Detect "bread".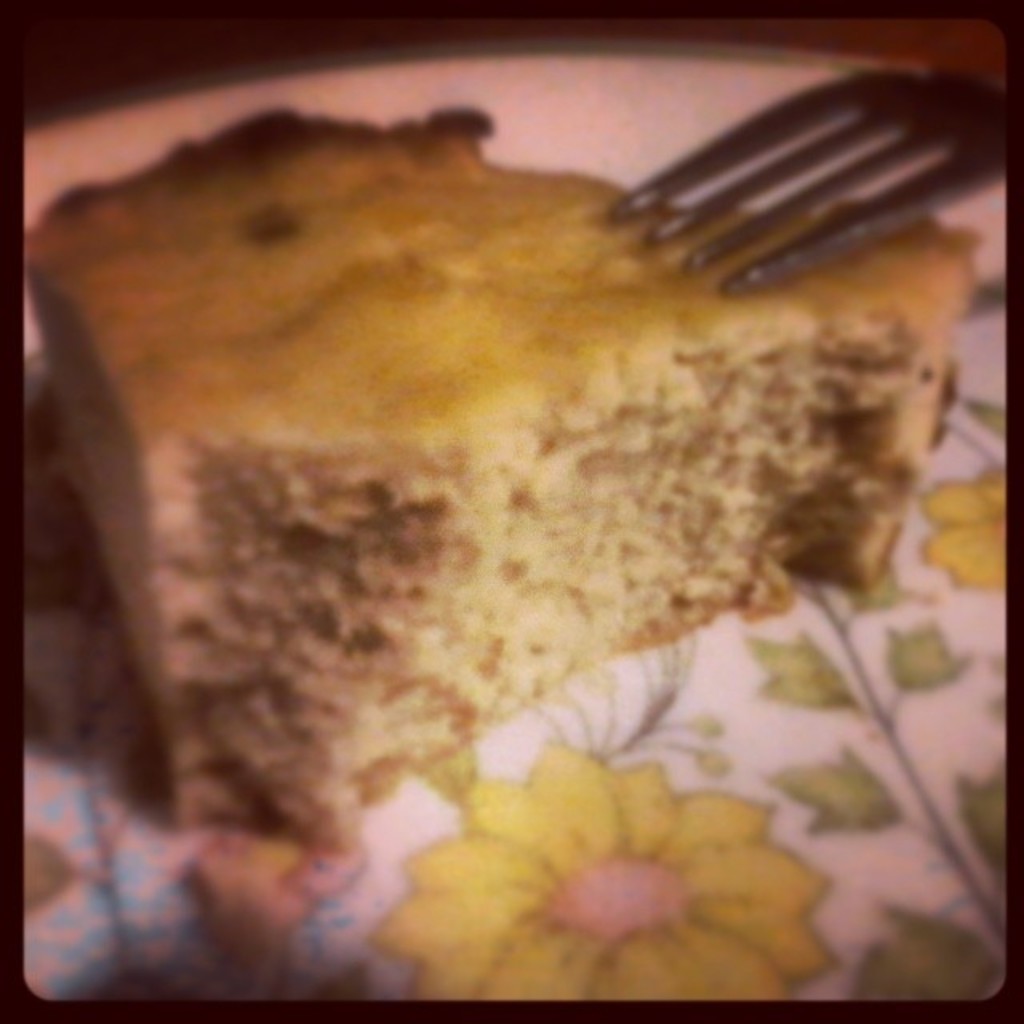
Detected at box=[45, 141, 954, 869].
